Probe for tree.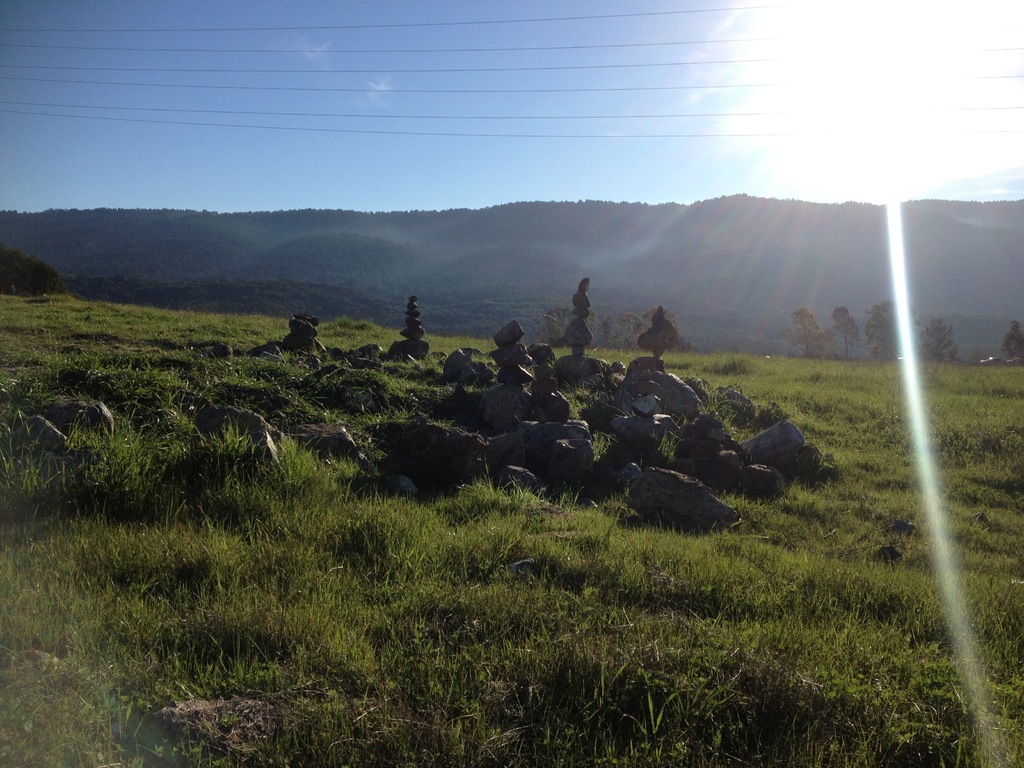
Probe result: detection(996, 317, 1023, 365).
